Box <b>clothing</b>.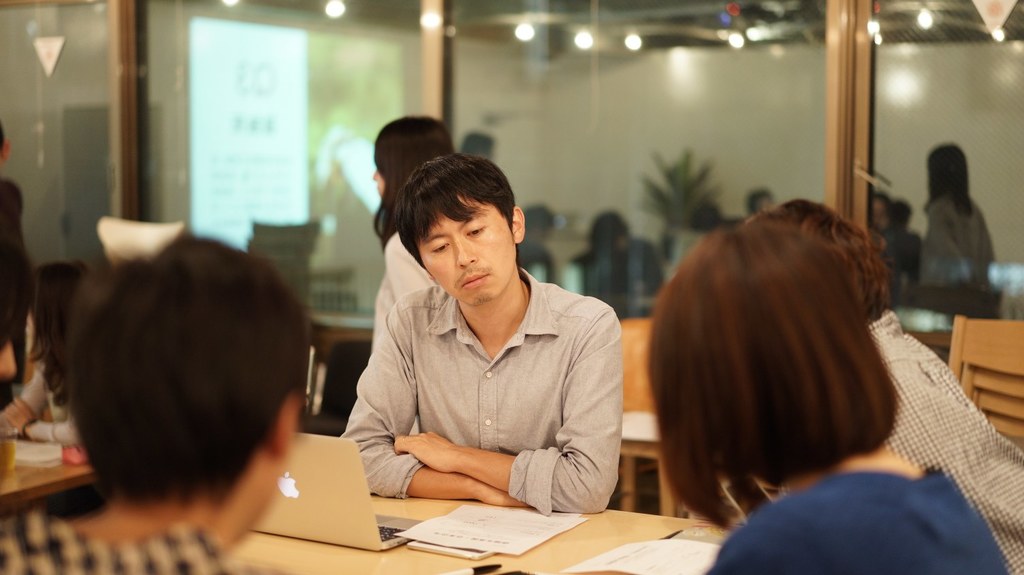
pyautogui.locateOnScreen(867, 219, 931, 290).
